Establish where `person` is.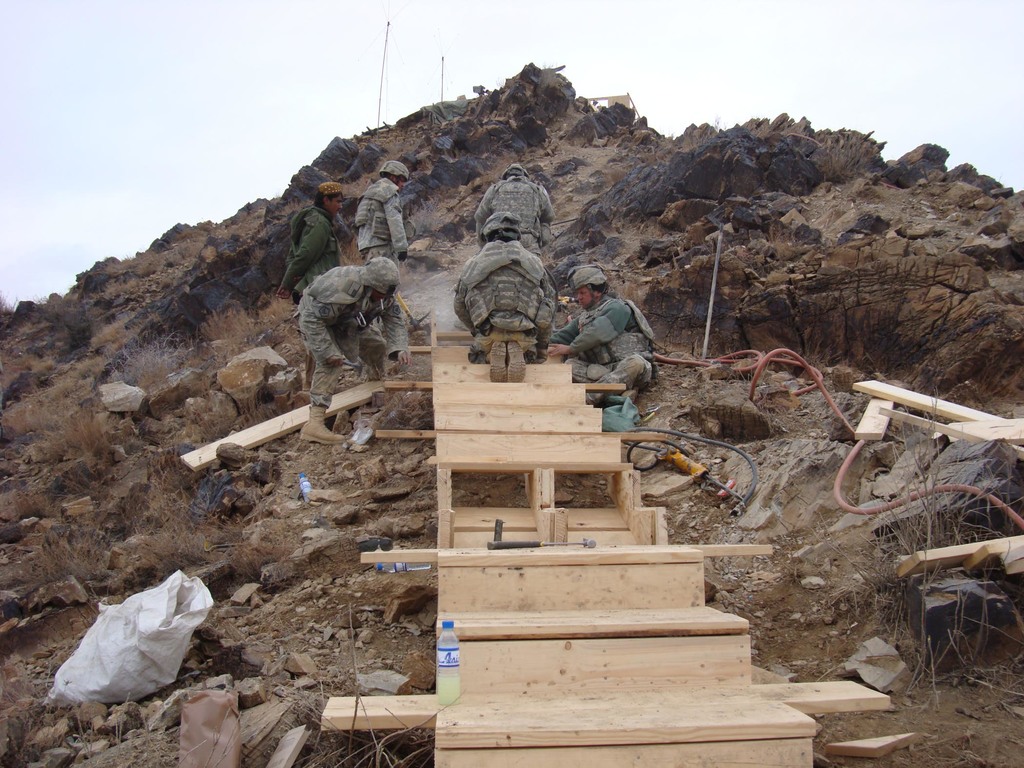
Established at Rect(271, 173, 351, 324).
